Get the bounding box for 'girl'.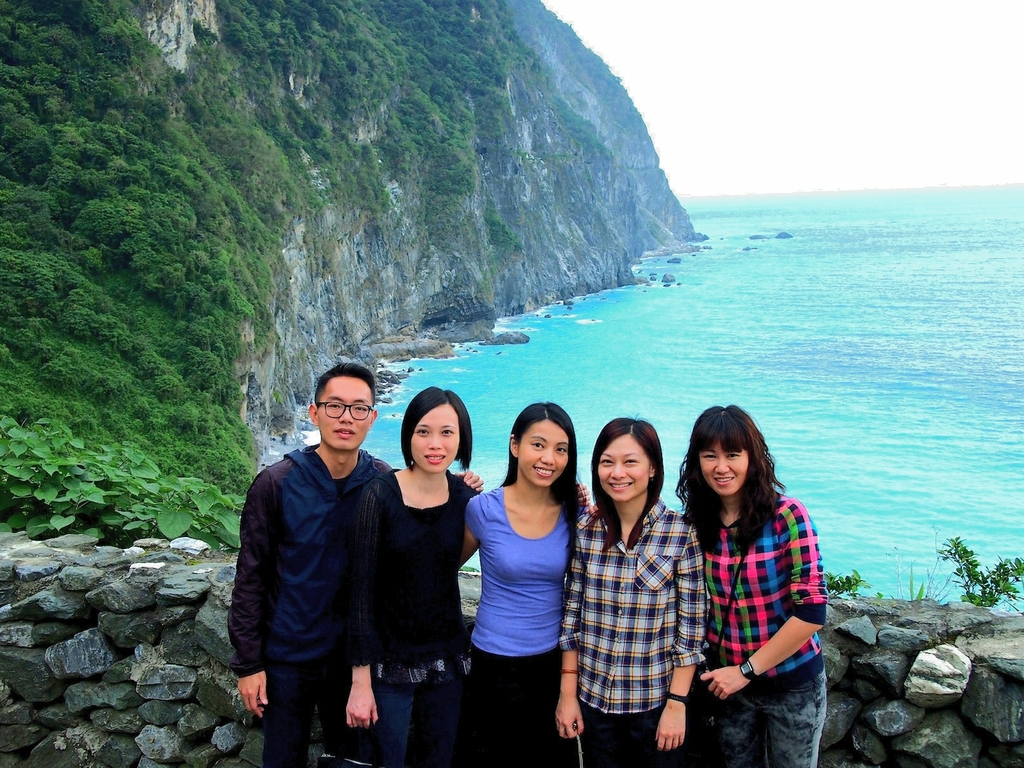
555/410/705/767.
